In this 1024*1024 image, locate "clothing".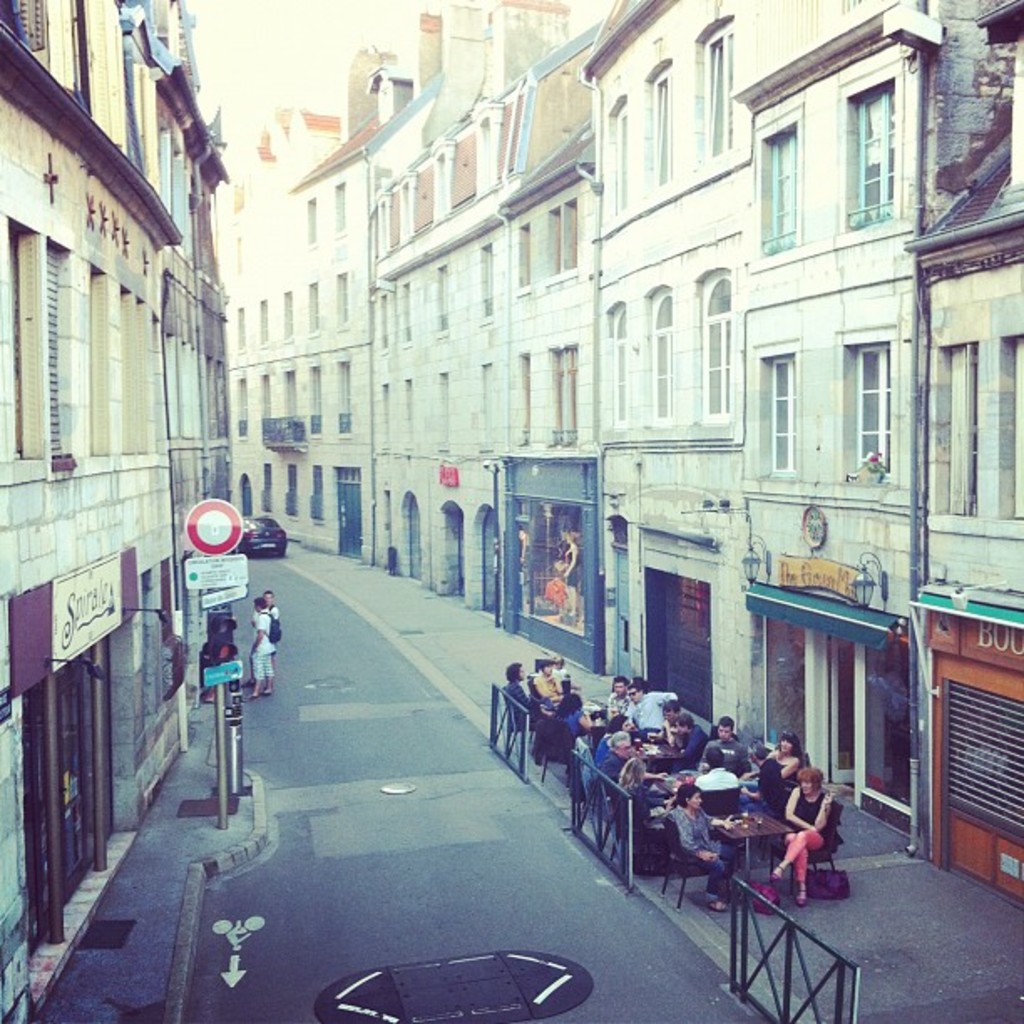
Bounding box: (597,755,631,798).
